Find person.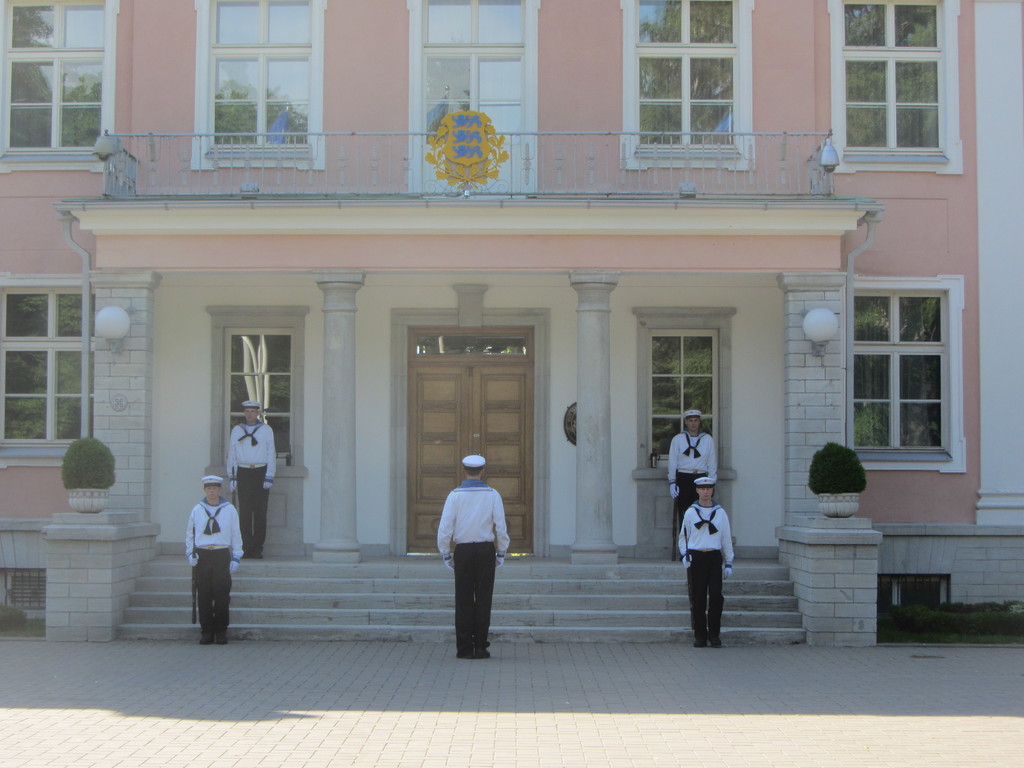
bbox=(675, 476, 735, 645).
